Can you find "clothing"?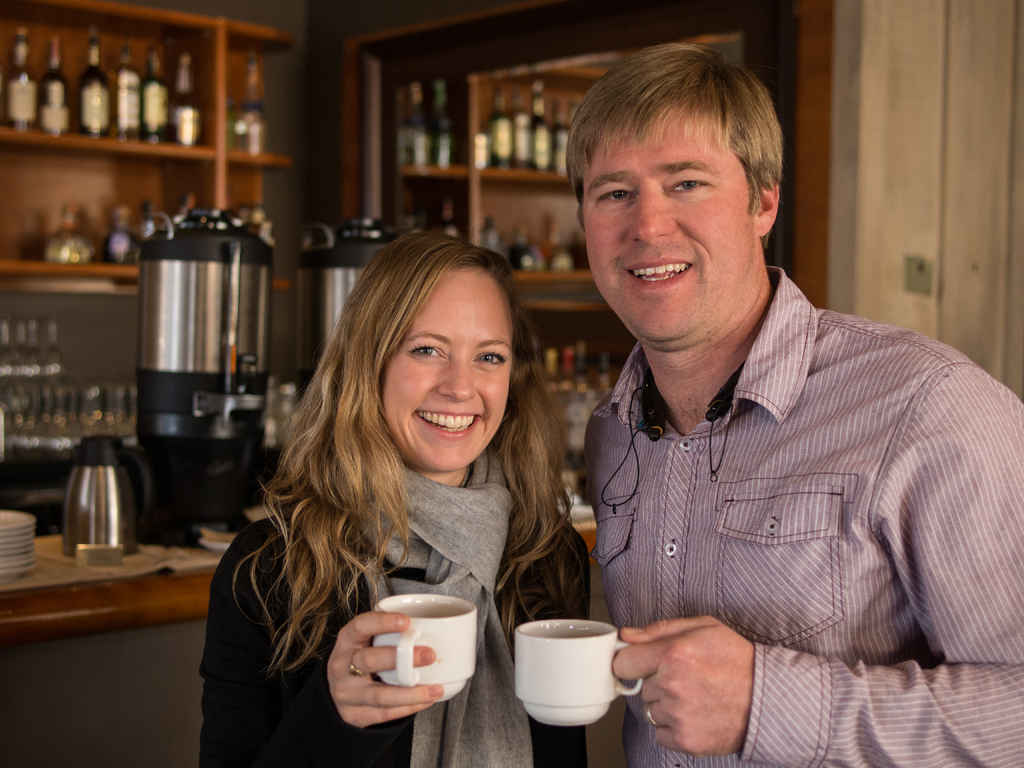
Yes, bounding box: bbox=(196, 451, 592, 767).
